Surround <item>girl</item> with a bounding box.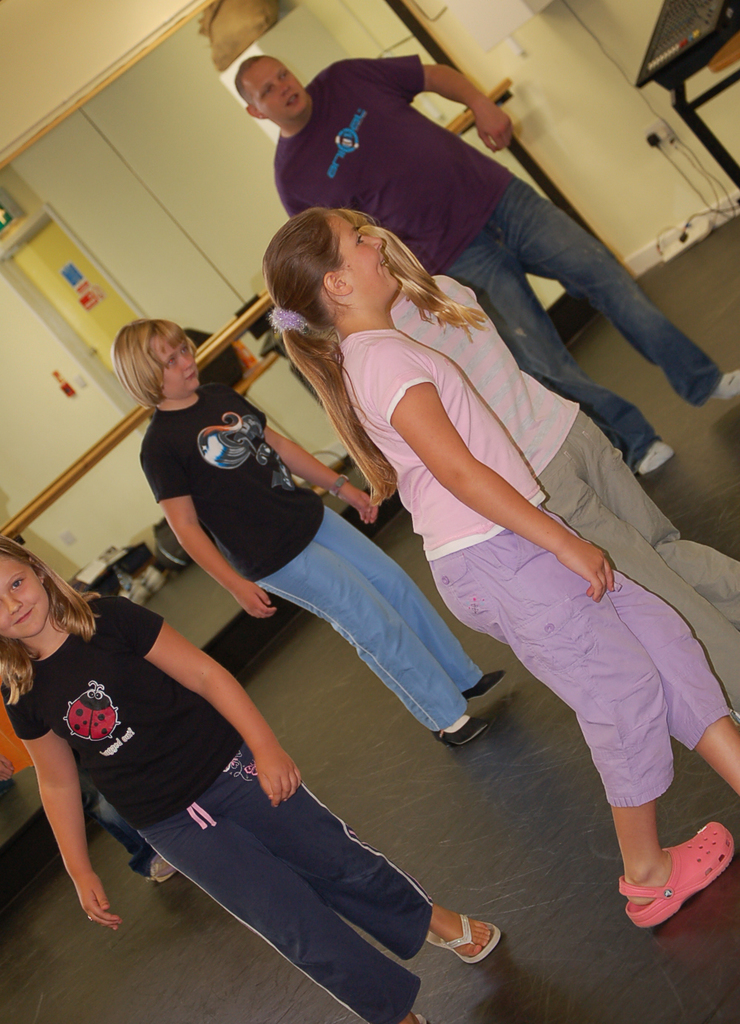
left=254, top=210, right=739, bottom=944.
